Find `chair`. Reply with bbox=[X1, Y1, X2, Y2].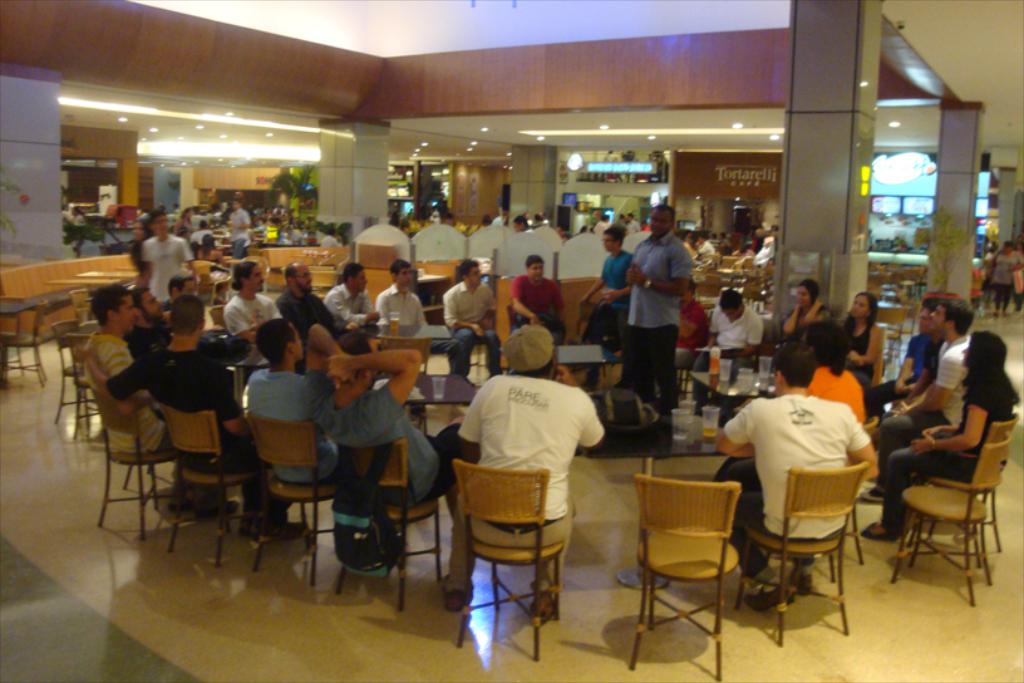
bbox=[576, 295, 605, 377].
